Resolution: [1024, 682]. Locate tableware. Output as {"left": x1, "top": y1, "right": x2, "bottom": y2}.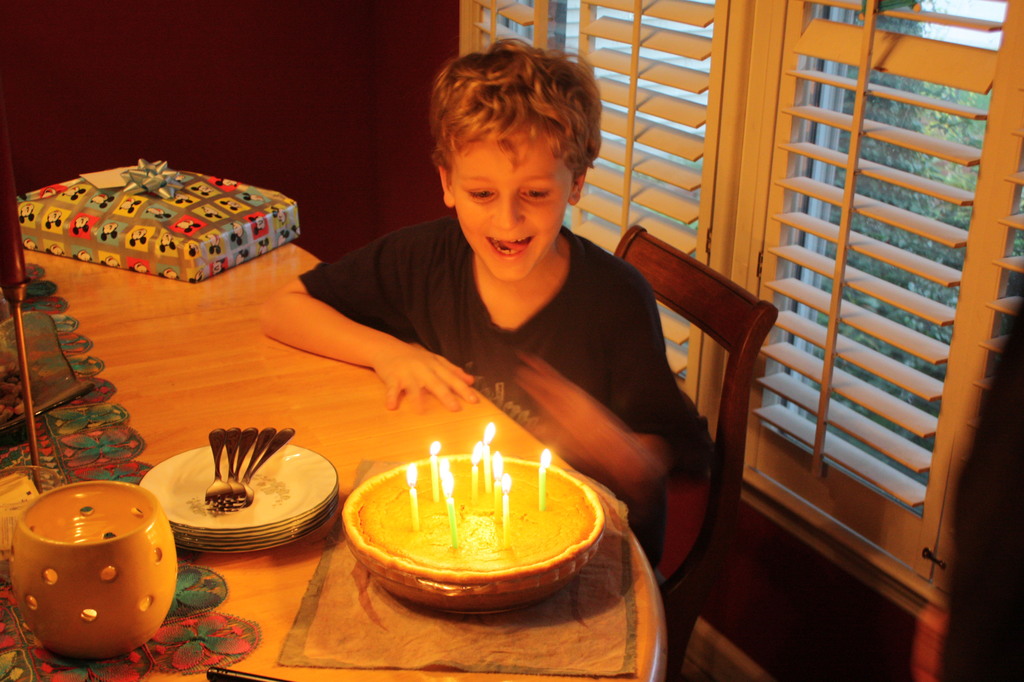
{"left": 11, "top": 482, "right": 179, "bottom": 660}.
